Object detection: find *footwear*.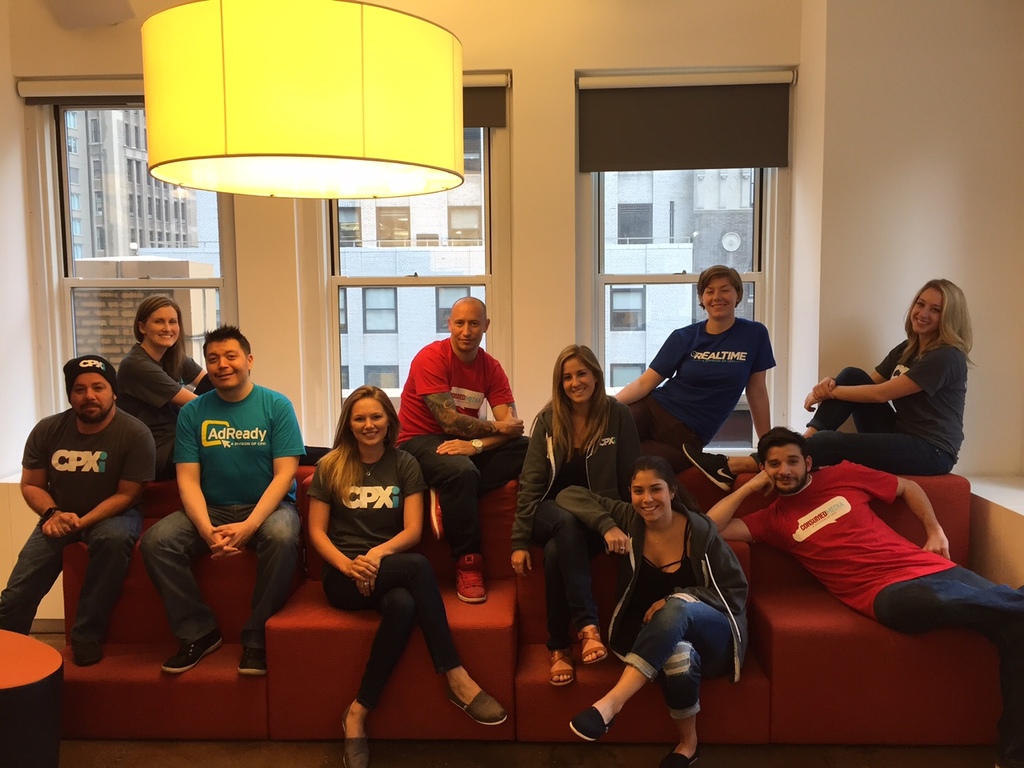
336 694 370 767.
